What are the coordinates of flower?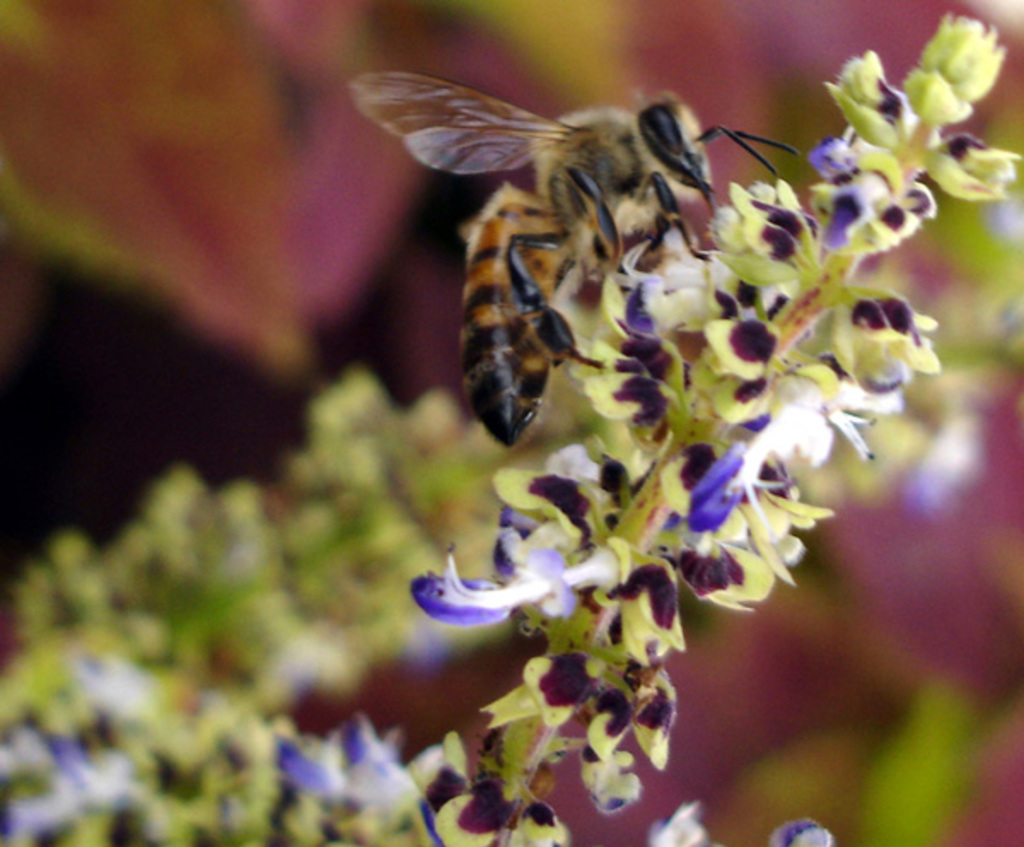
<bbox>811, 140, 881, 236</bbox>.
